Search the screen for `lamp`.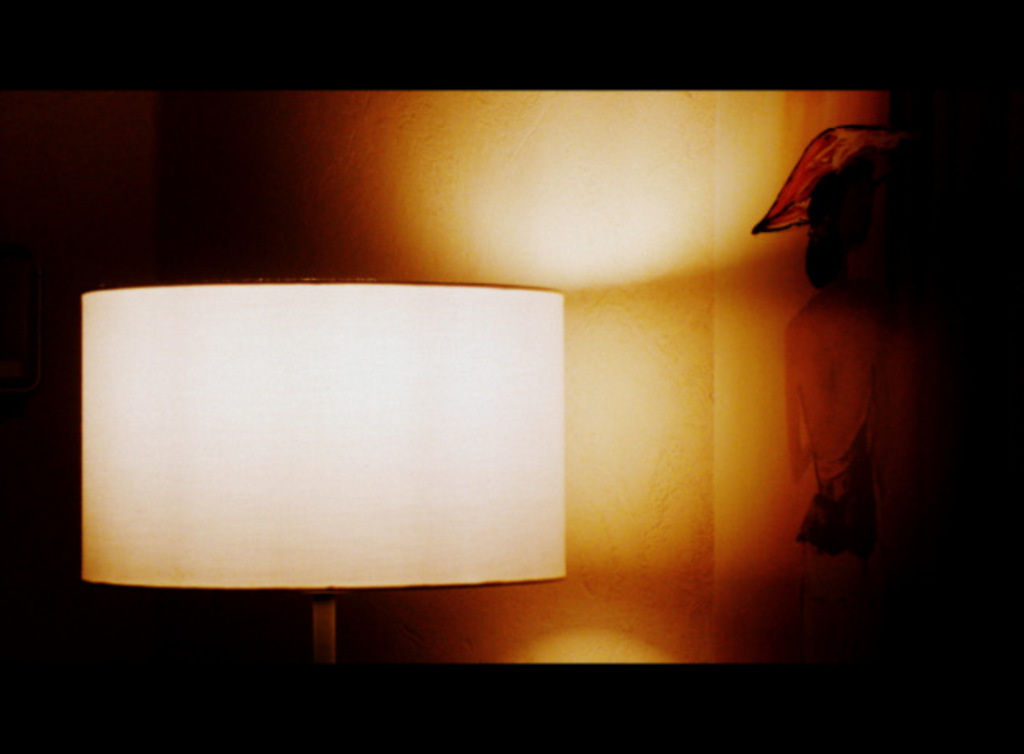
Found at Rect(53, 263, 606, 636).
